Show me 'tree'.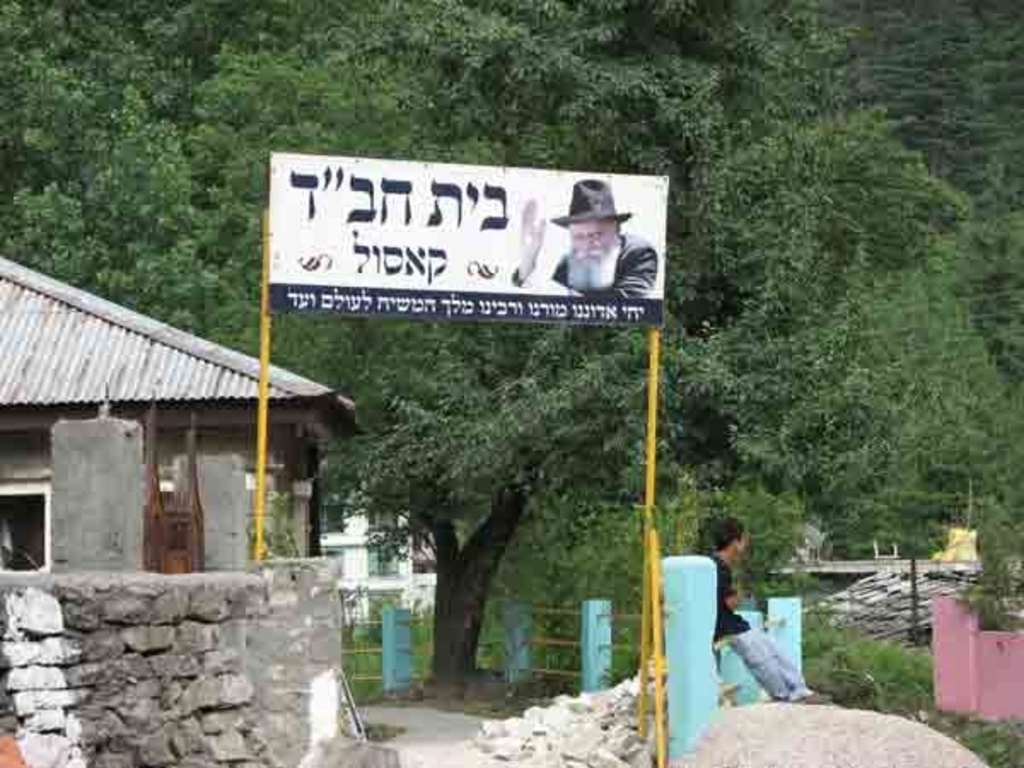
'tree' is here: pyautogui.locateOnScreen(855, 126, 1022, 536).
